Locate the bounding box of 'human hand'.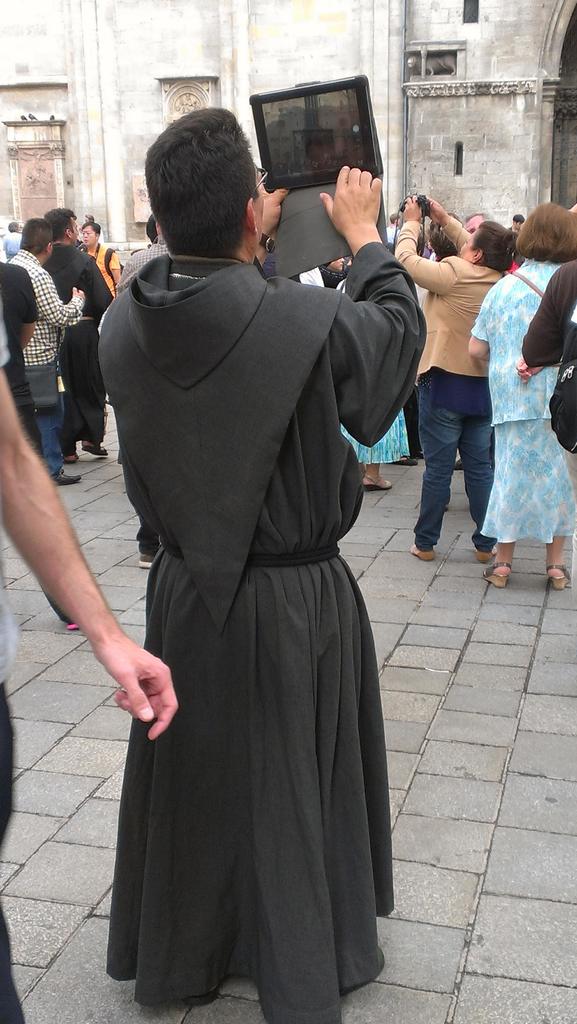
Bounding box: {"left": 426, "top": 199, "right": 448, "bottom": 227}.
